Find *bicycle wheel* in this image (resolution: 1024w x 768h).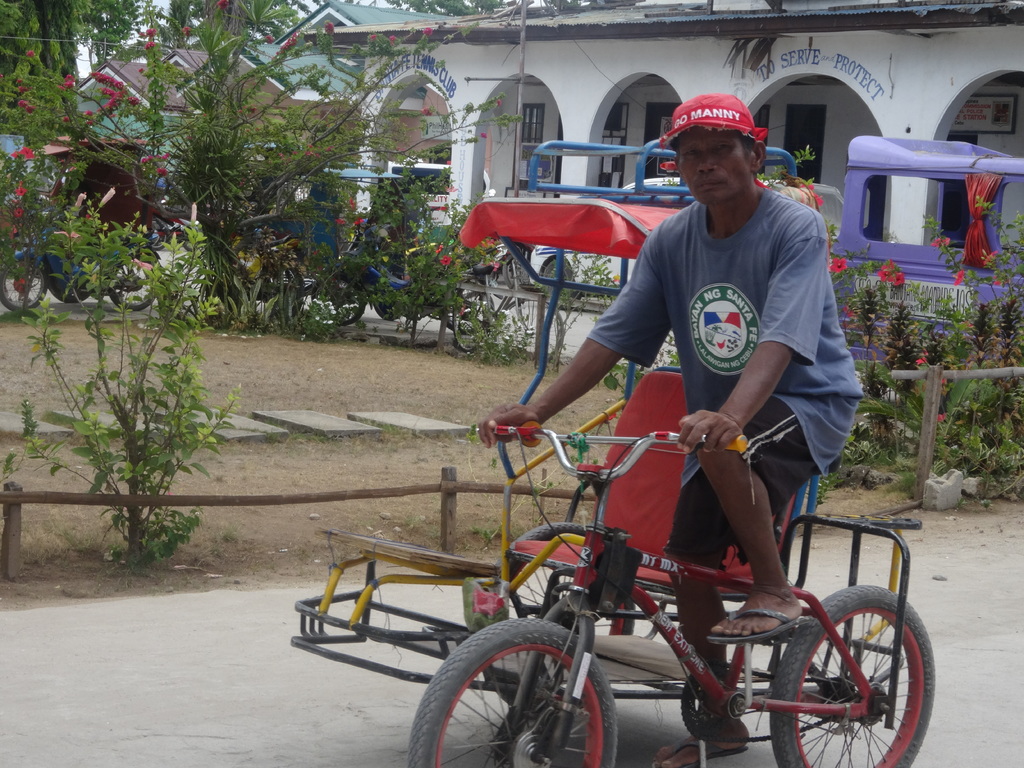
crop(769, 581, 936, 767).
